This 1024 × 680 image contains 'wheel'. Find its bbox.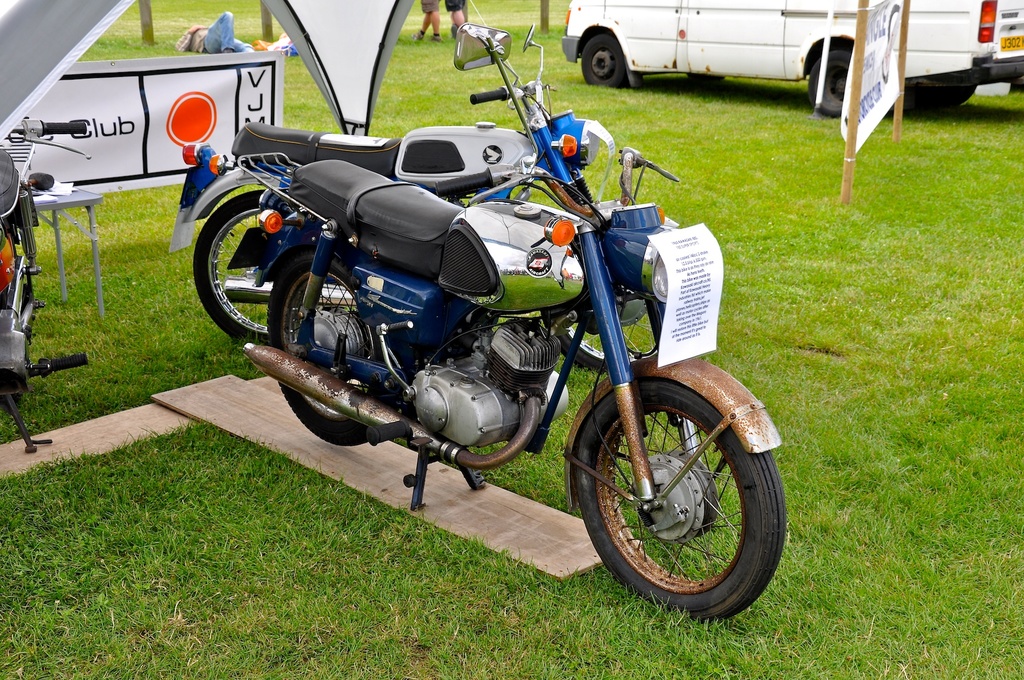
Rect(582, 35, 626, 86).
